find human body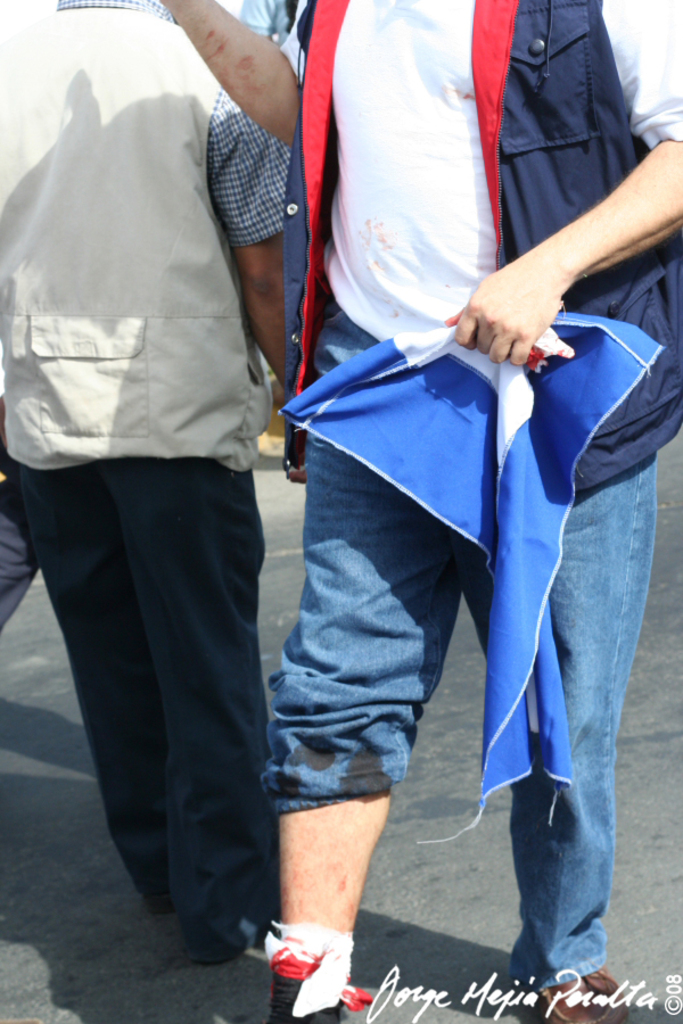
{"left": 0, "top": 0, "right": 310, "bottom": 786}
